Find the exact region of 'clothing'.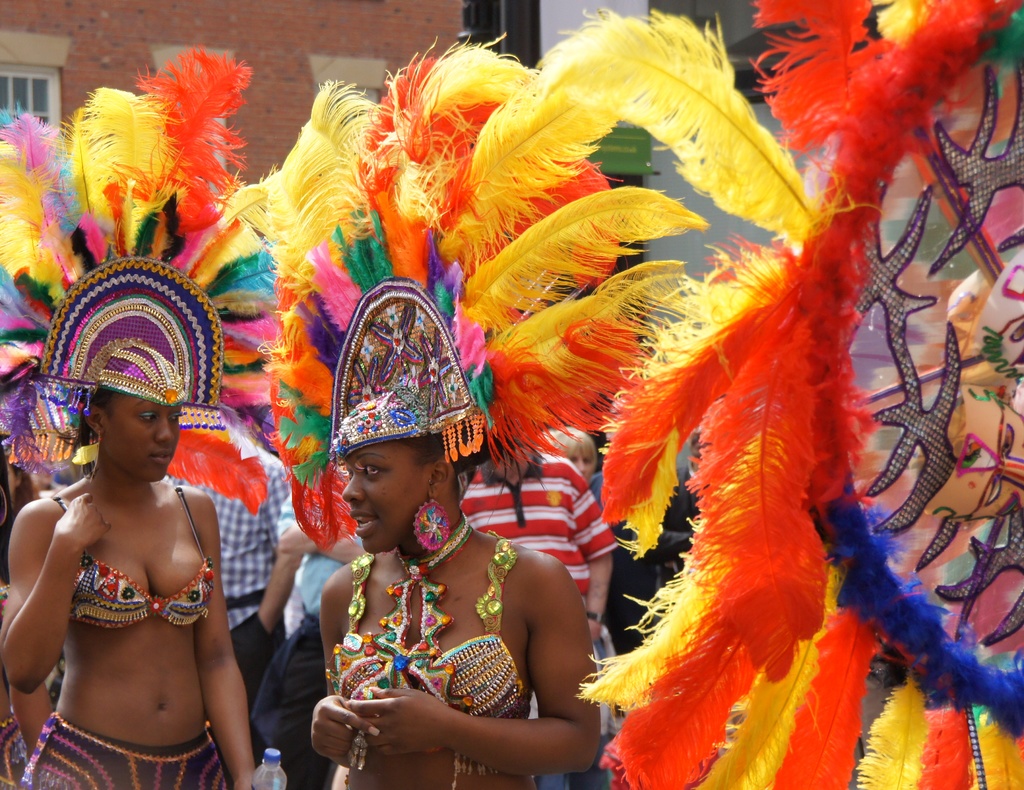
Exact region: <region>19, 716, 220, 789</region>.
